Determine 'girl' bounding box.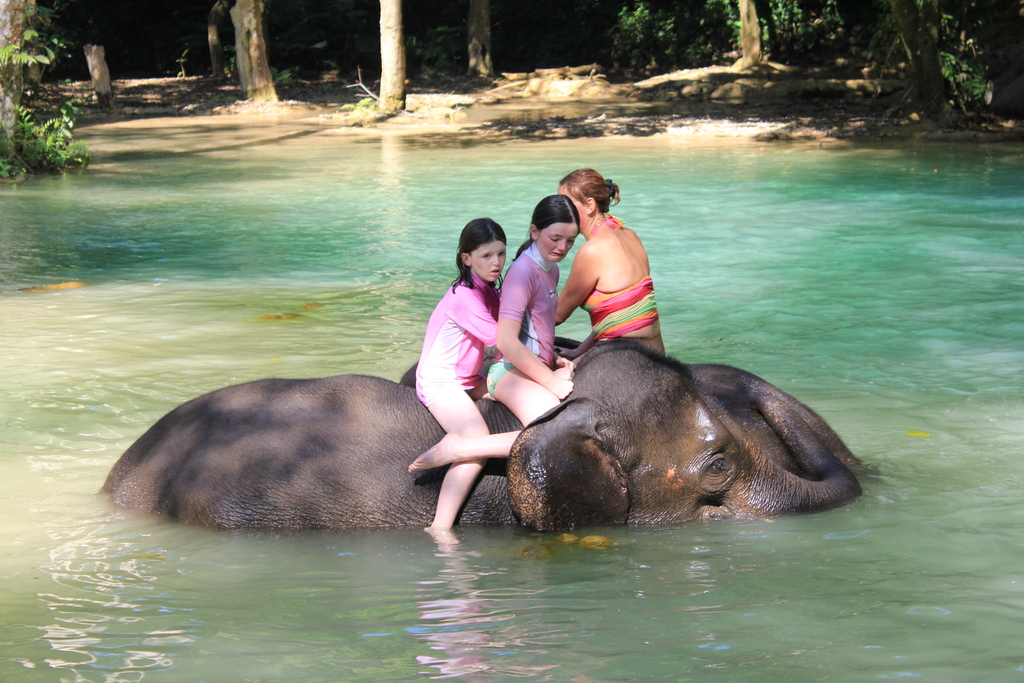
Determined: bbox=[415, 216, 573, 545].
